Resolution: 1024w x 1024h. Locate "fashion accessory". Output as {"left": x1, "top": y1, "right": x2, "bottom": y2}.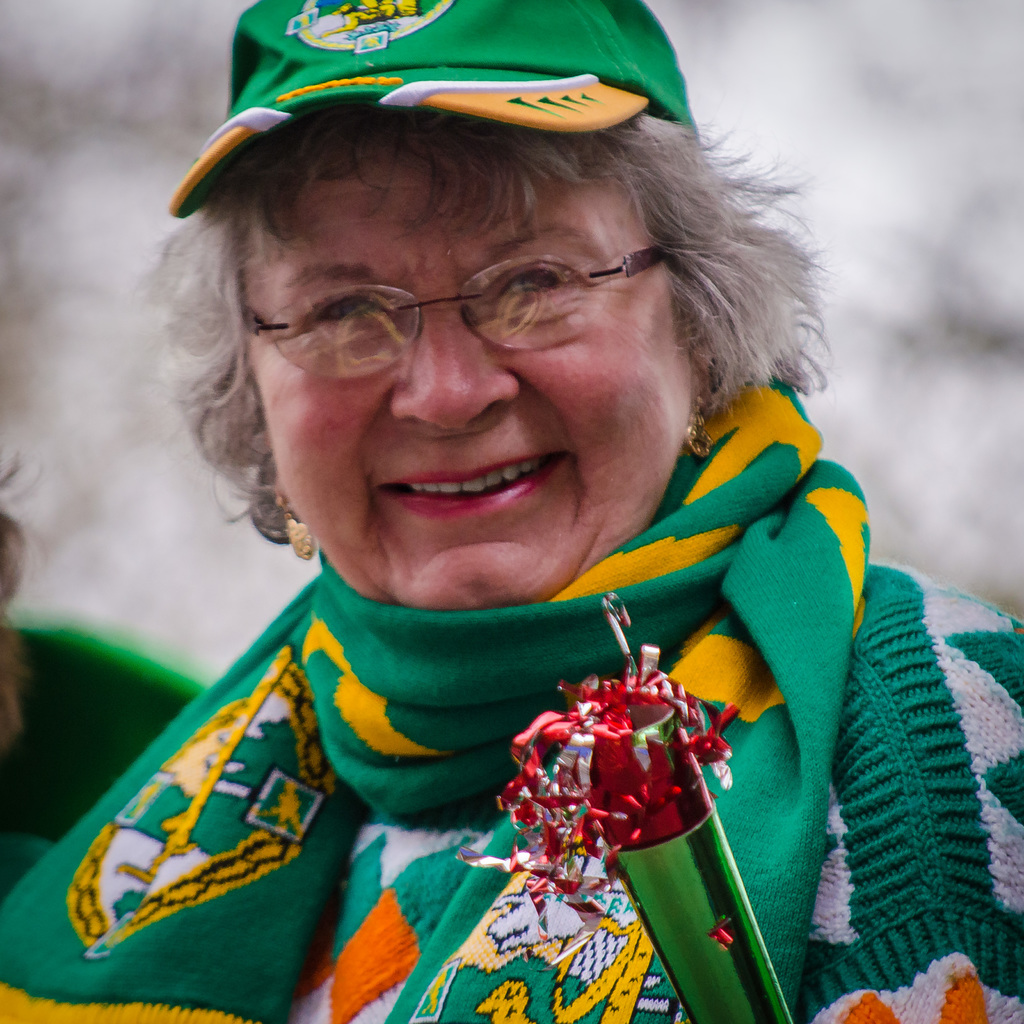
{"left": 269, "top": 484, "right": 317, "bottom": 566}.
